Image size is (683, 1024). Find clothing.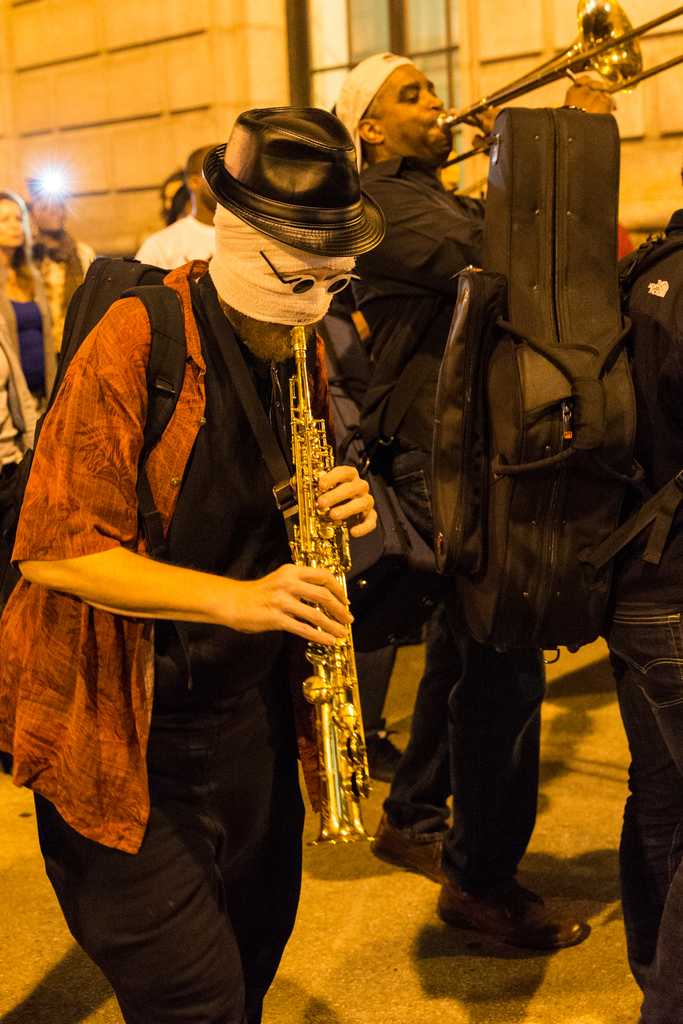
342, 3, 629, 874.
